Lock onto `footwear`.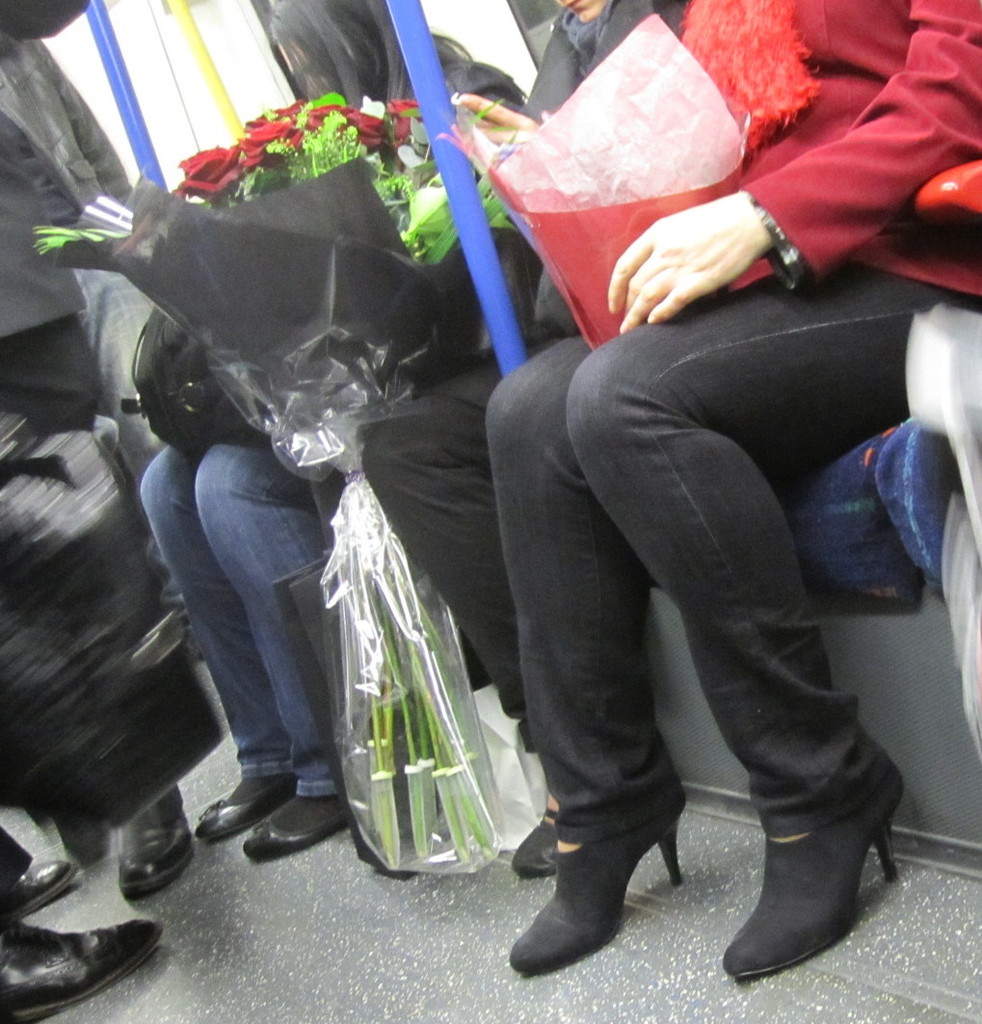
Locked: pyautogui.locateOnScreen(503, 801, 689, 979).
